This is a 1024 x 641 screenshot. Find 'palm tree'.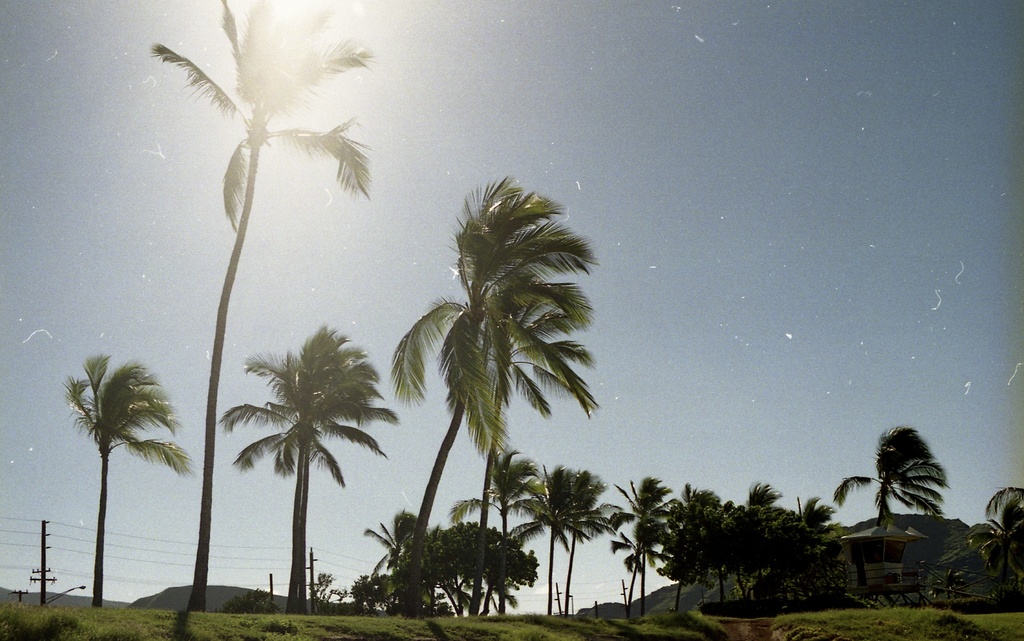
Bounding box: x1=601, y1=474, x2=675, y2=616.
